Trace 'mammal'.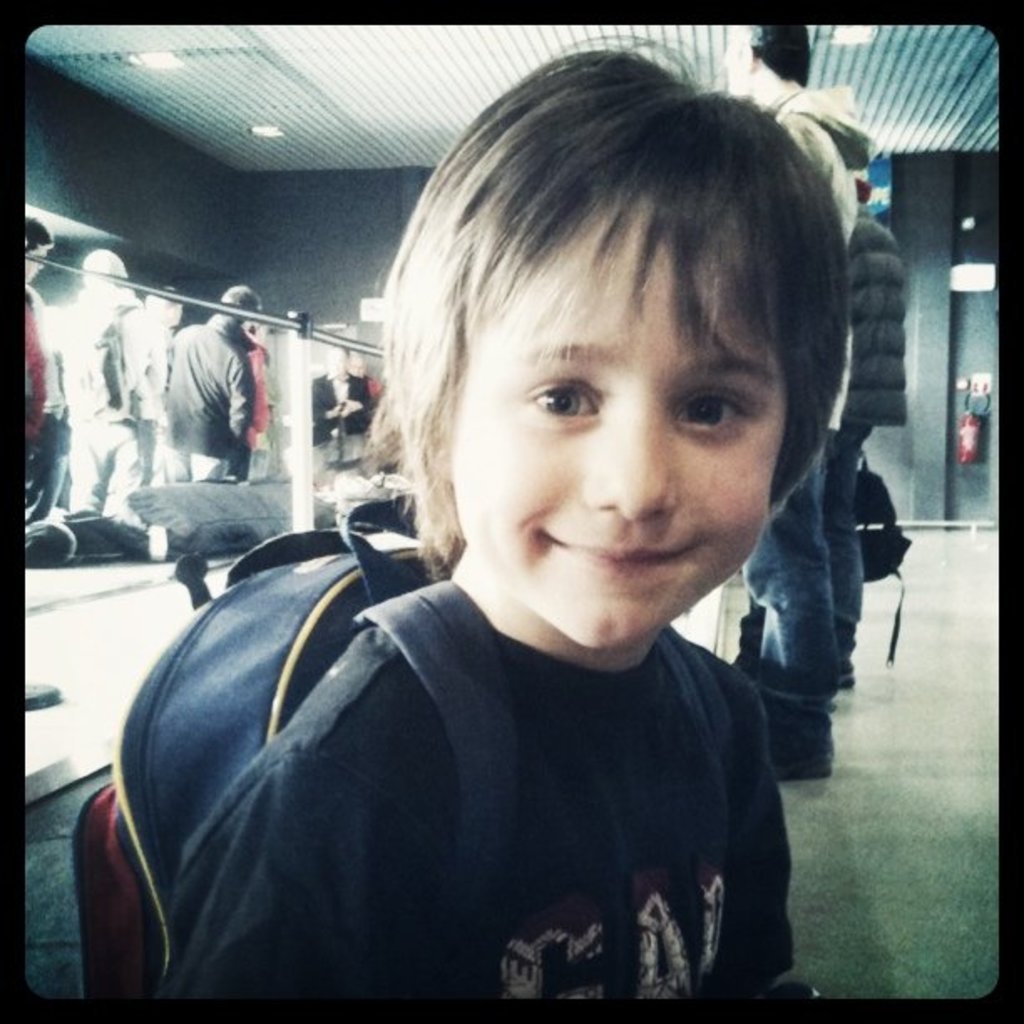
Traced to {"x1": 13, "y1": 212, "x2": 72, "y2": 509}.
